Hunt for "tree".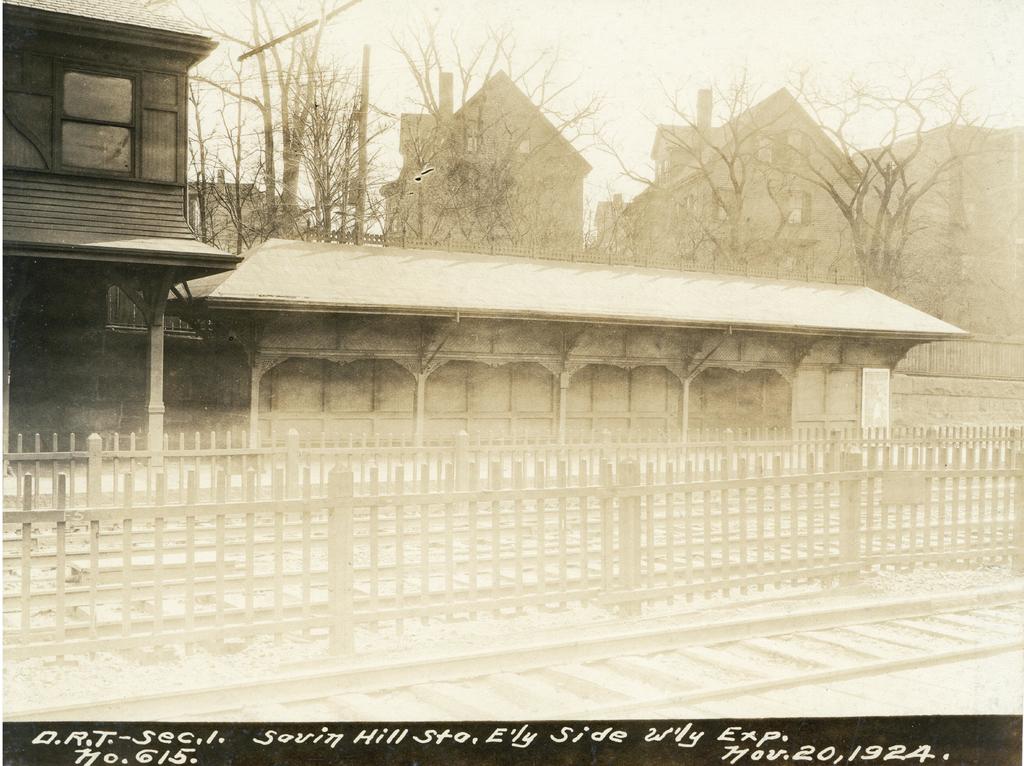
Hunted down at (369,0,648,253).
